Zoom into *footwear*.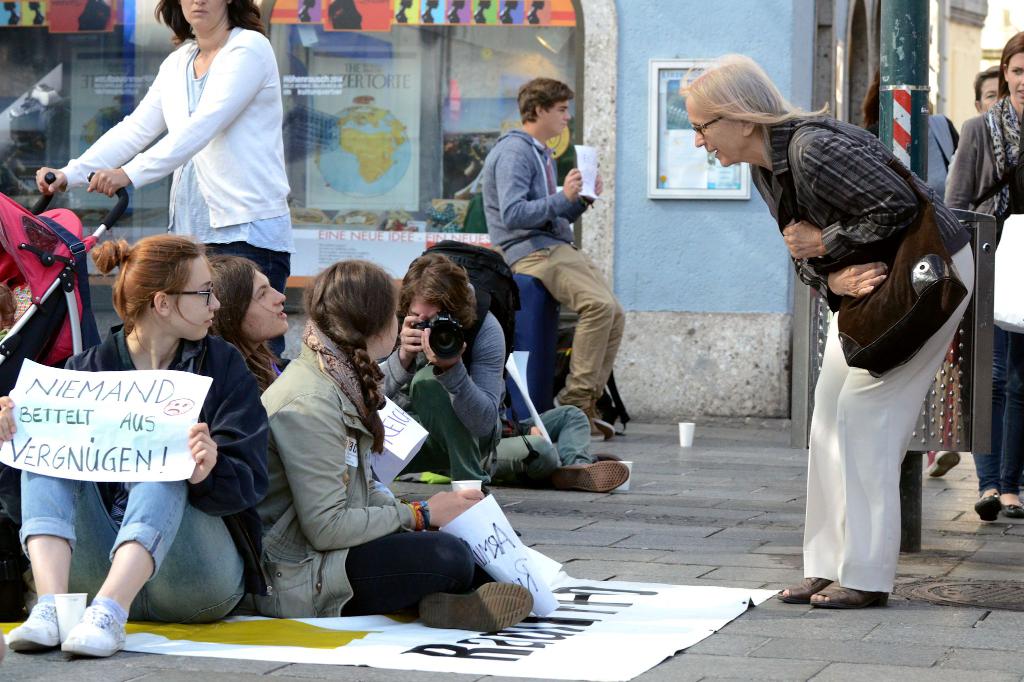
Zoom target: bbox=(60, 604, 127, 657).
